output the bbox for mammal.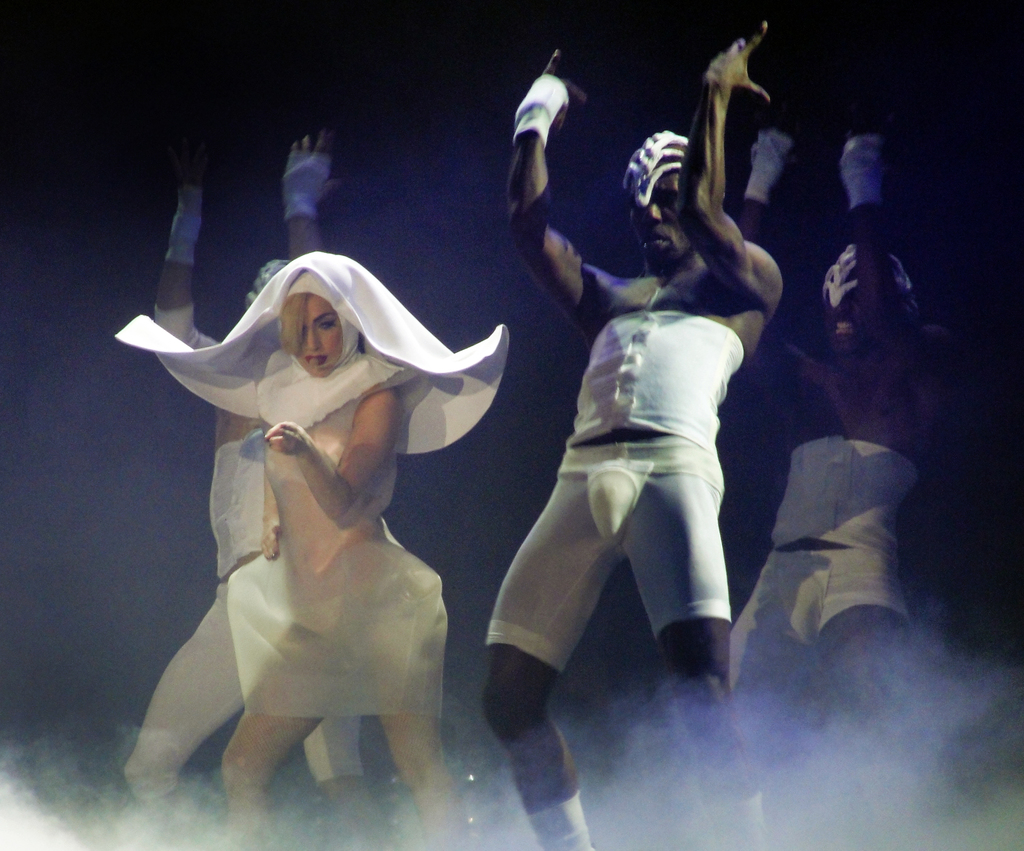
l=476, t=13, r=780, b=850.
